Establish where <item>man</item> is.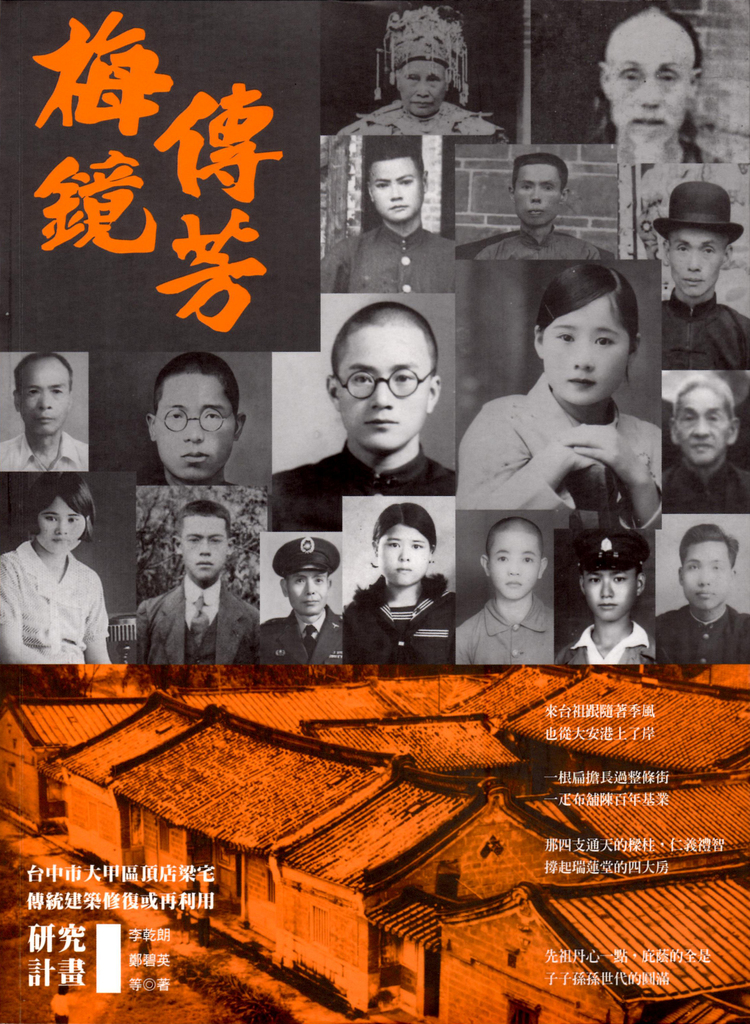
Established at bbox=(255, 540, 347, 668).
